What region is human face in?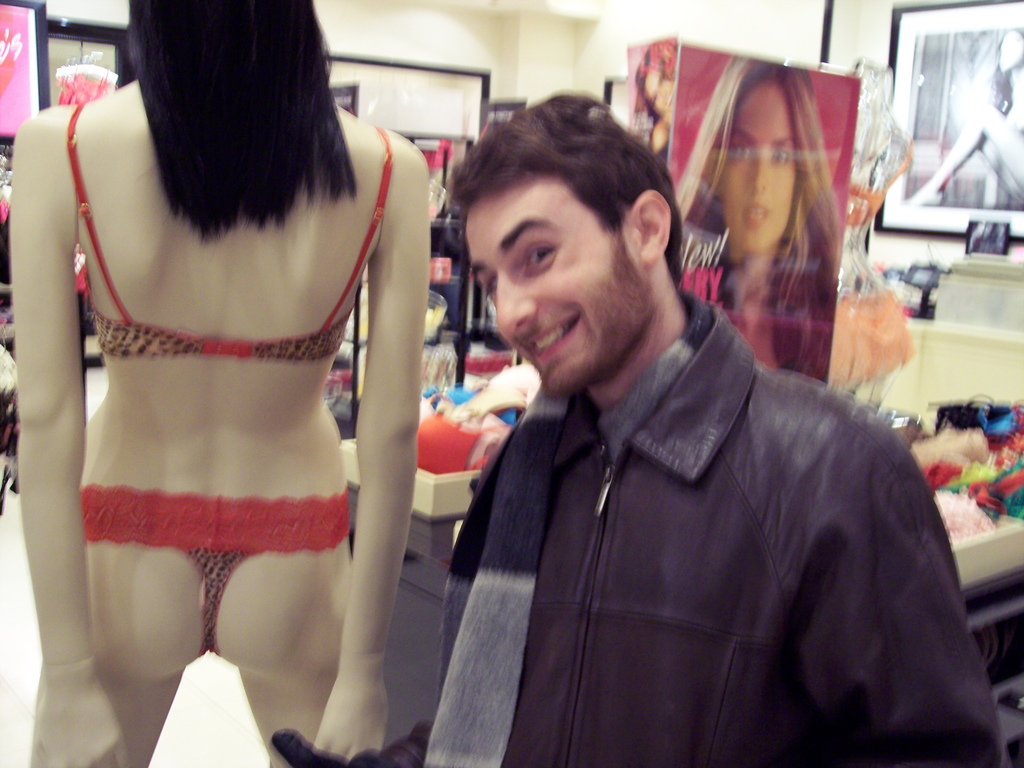
(460, 179, 654, 392).
